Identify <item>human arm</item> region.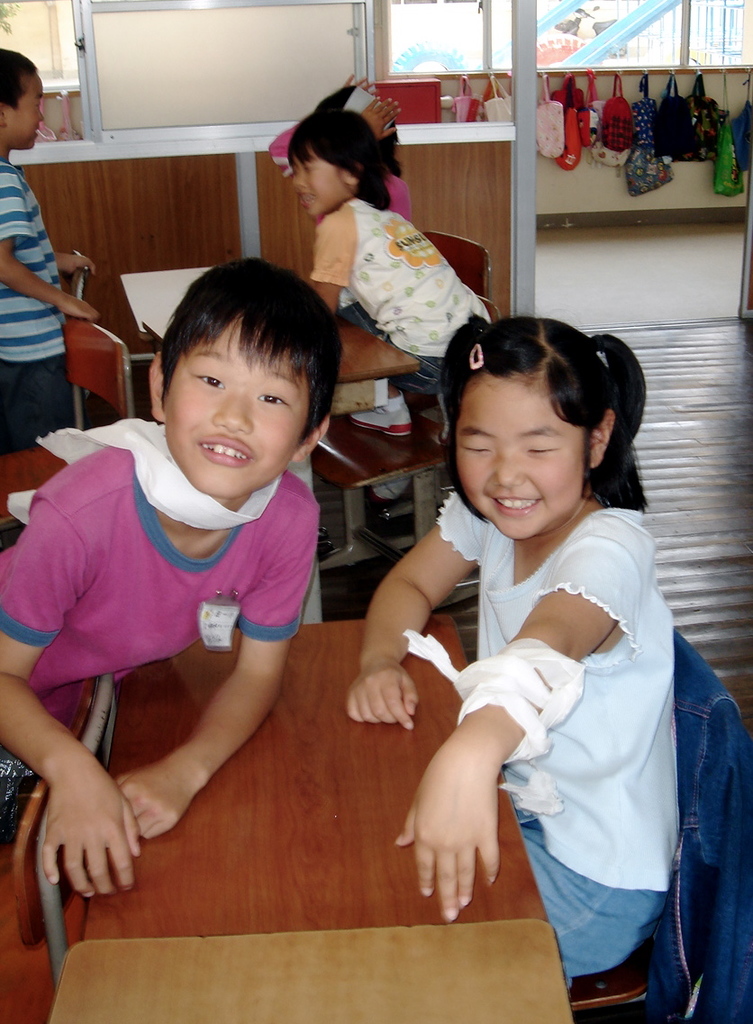
Region: box(0, 164, 101, 320).
